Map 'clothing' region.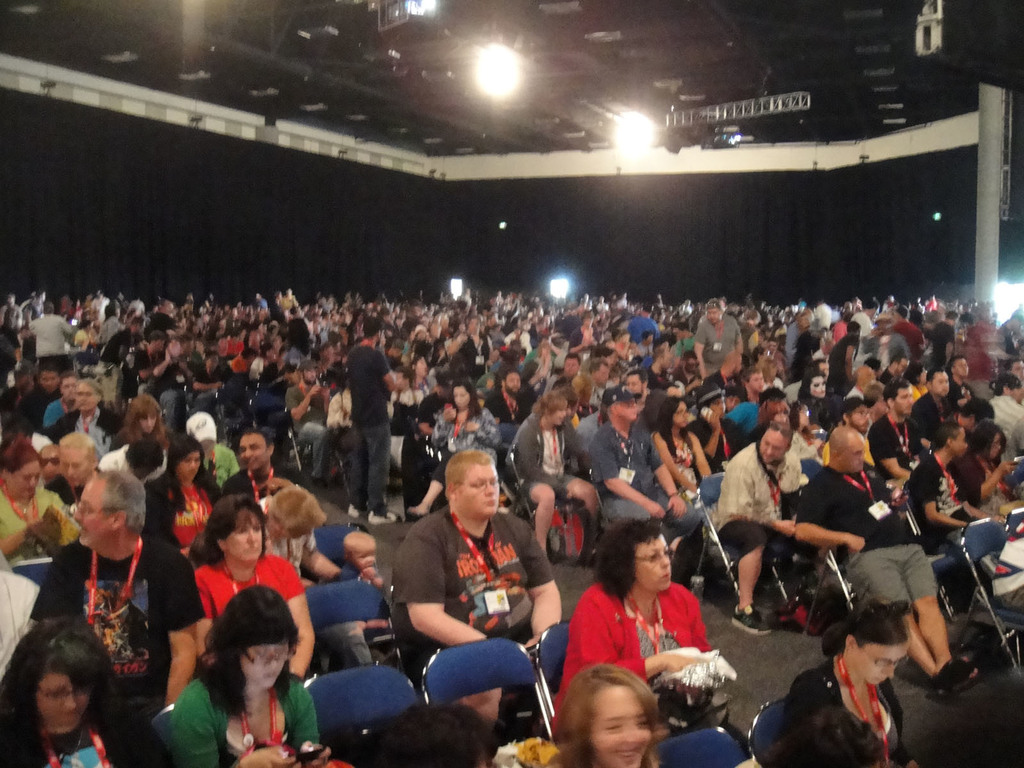
Mapped to {"left": 791, "top": 460, "right": 938, "bottom": 600}.
